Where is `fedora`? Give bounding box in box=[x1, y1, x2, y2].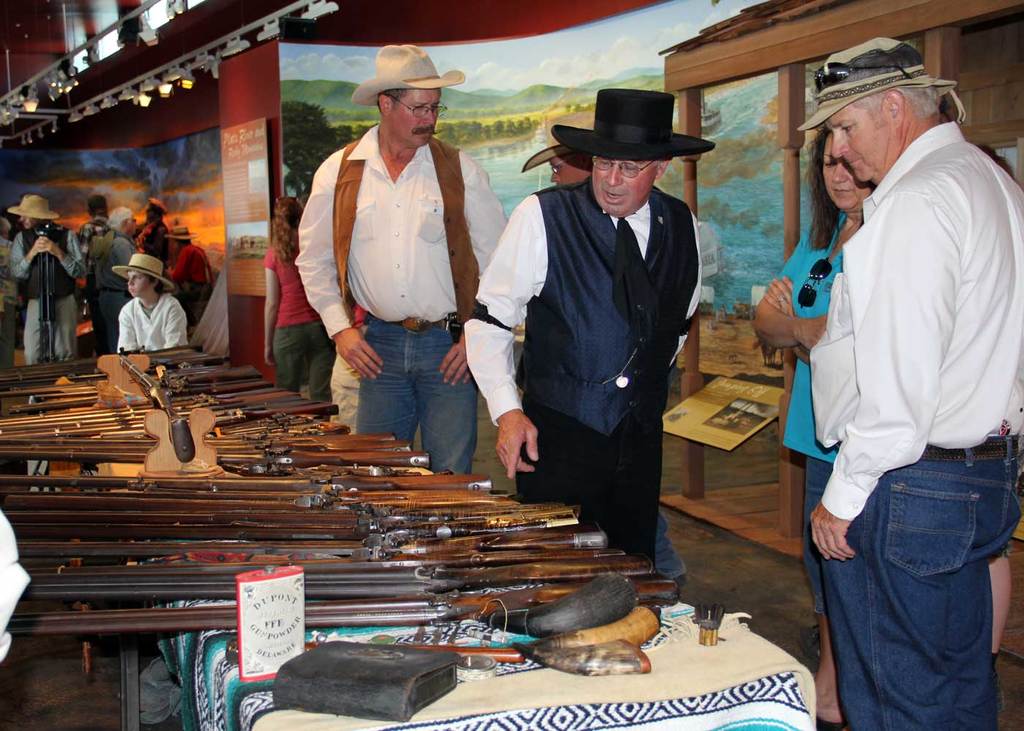
box=[167, 224, 198, 238].
